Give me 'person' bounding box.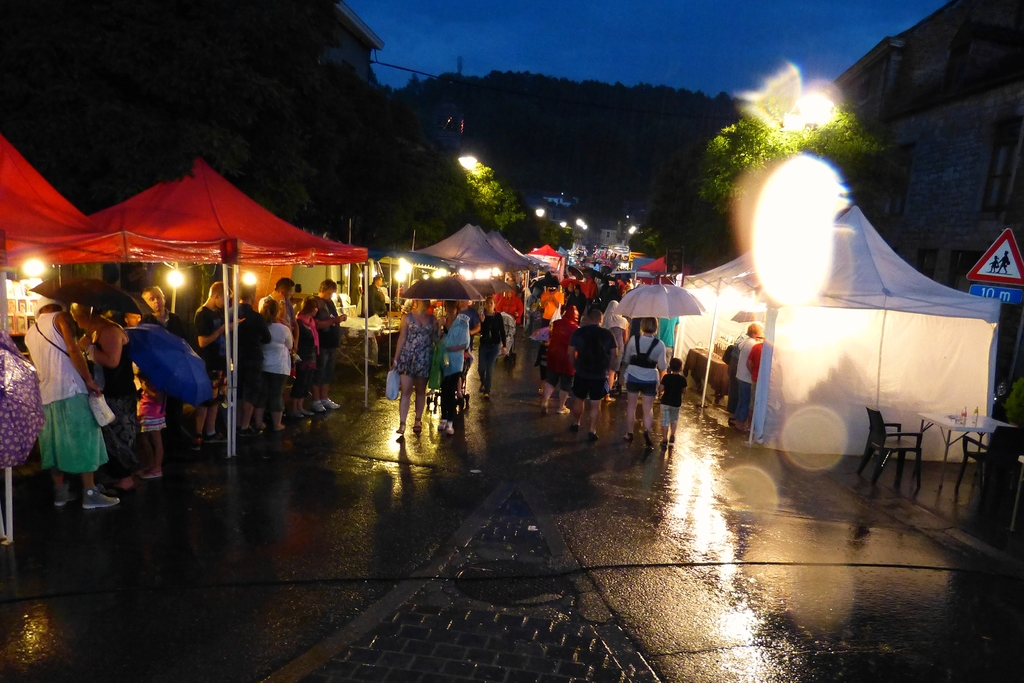
(266, 273, 298, 330).
